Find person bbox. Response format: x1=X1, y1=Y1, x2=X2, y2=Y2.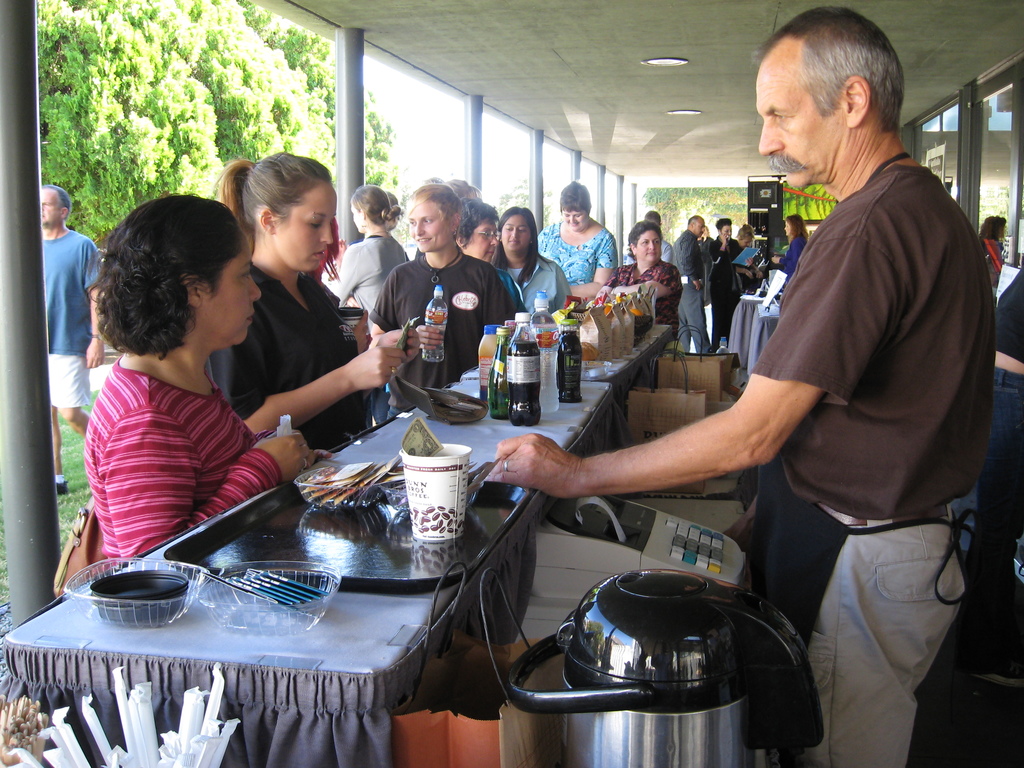
x1=495, y1=207, x2=579, y2=341.
